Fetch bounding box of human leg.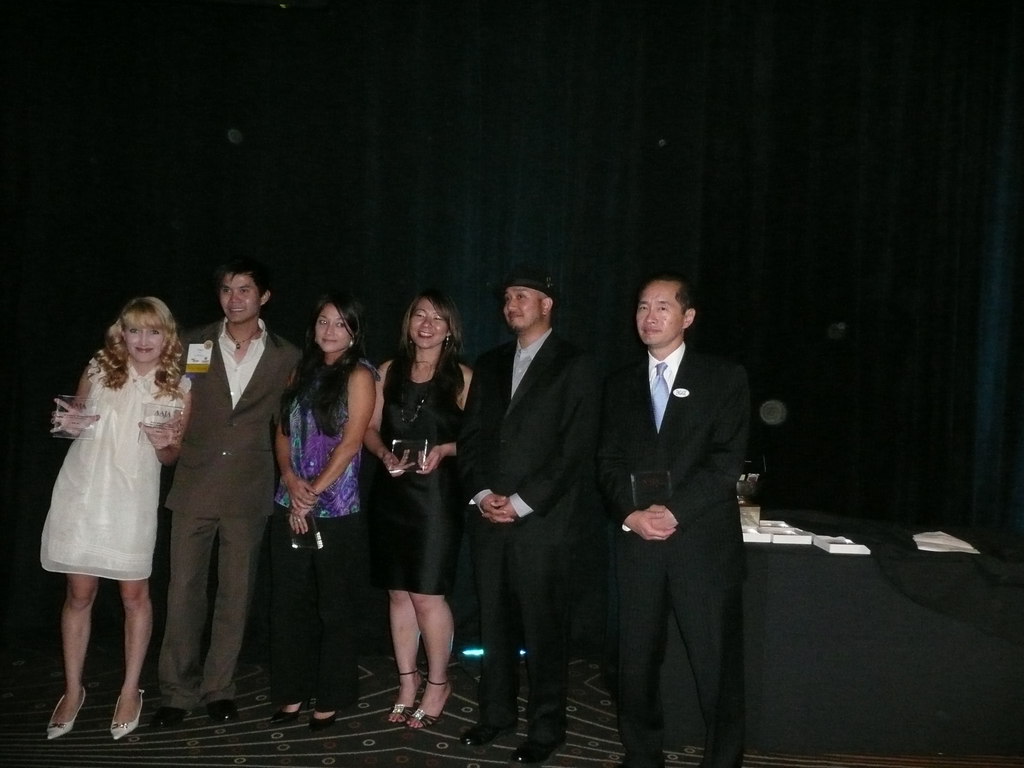
Bbox: x1=610 y1=594 x2=668 y2=767.
